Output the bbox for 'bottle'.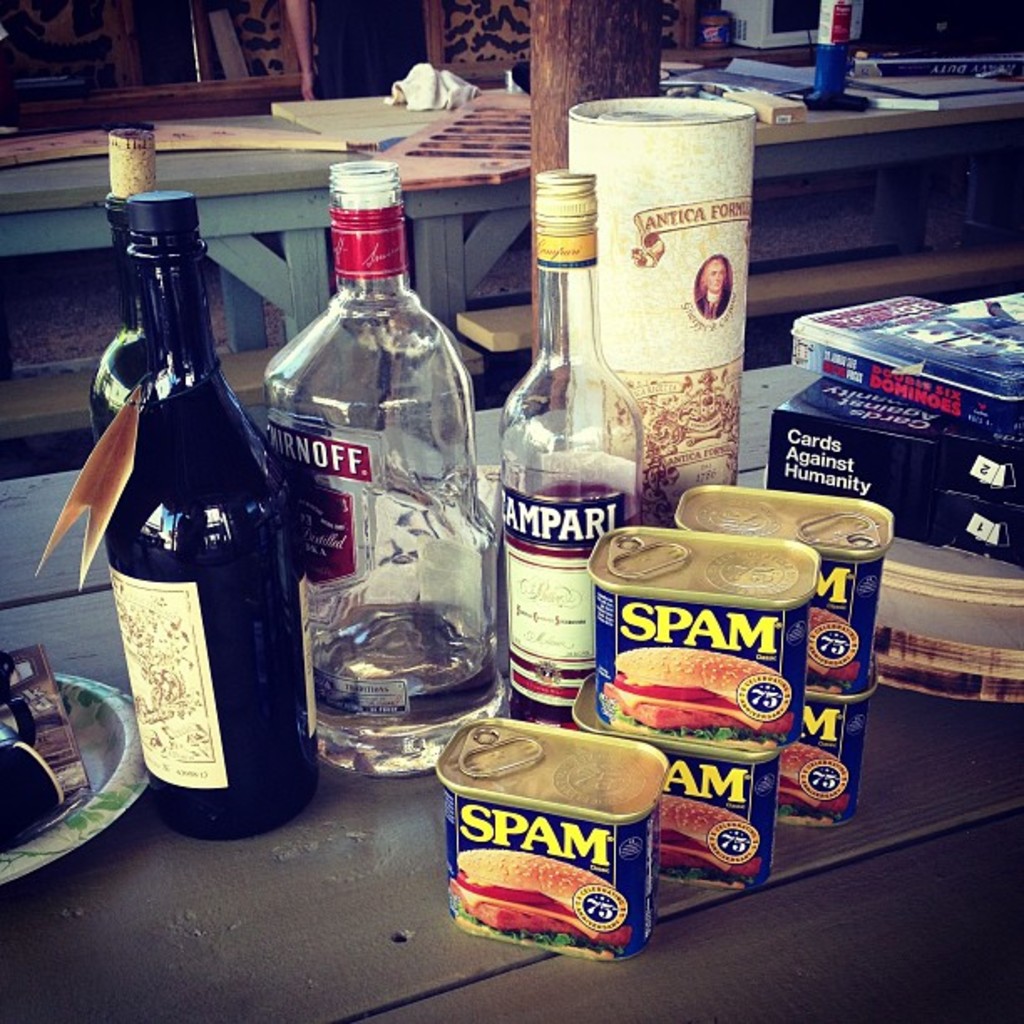
<bbox>85, 199, 305, 843</bbox>.
